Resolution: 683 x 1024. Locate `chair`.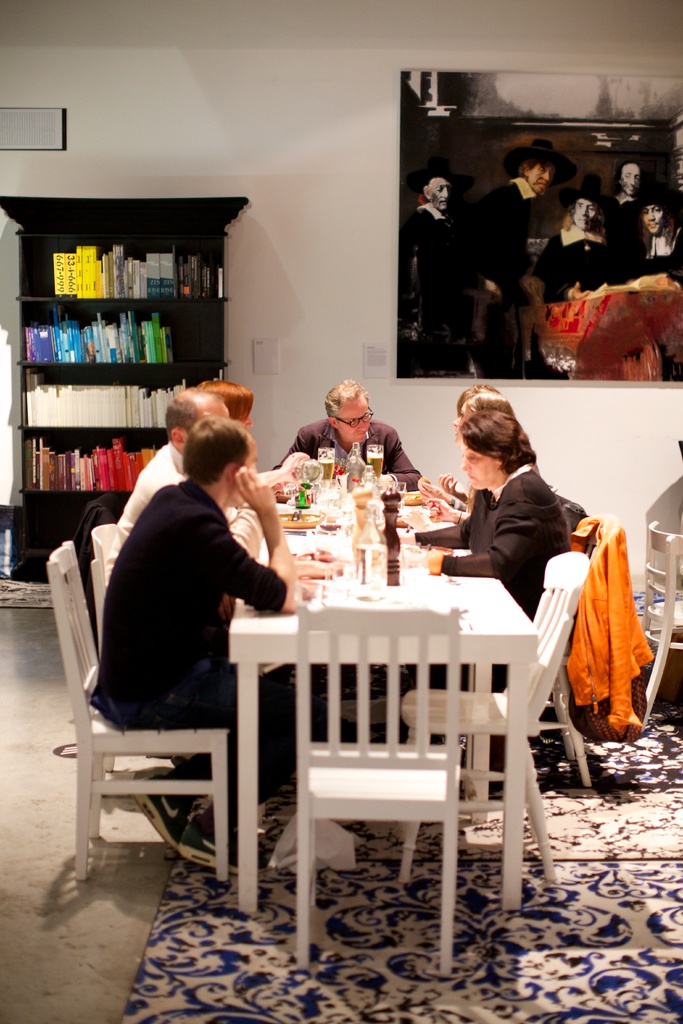
(x1=39, y1=529, x2=236, y2=897).
